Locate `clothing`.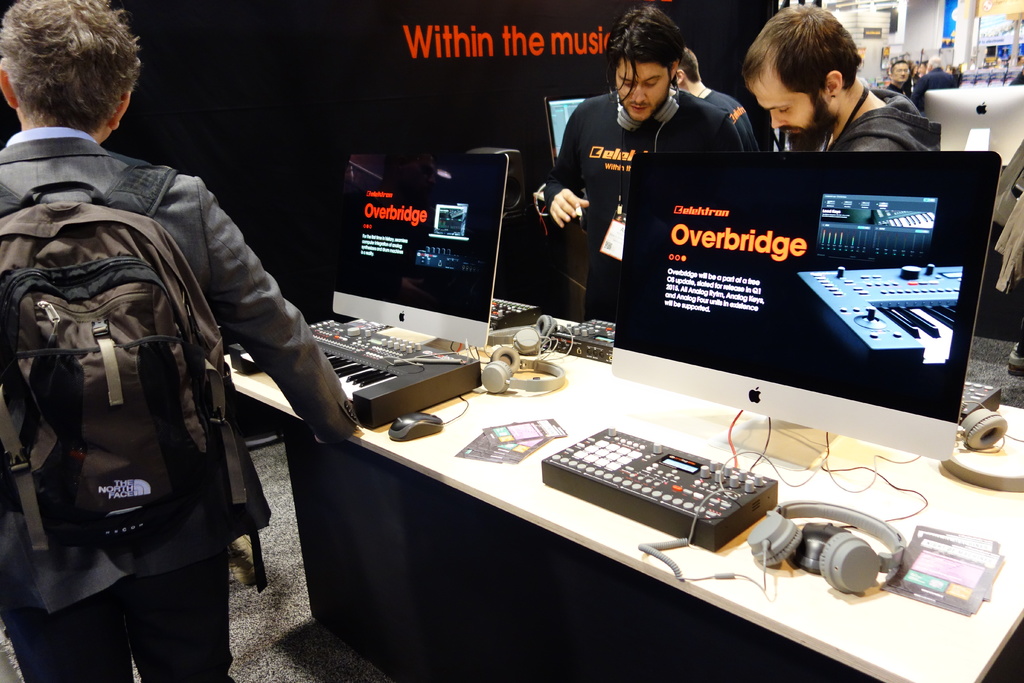
Bounding box: x1=703 y1=90 x2=760 y2=155.
